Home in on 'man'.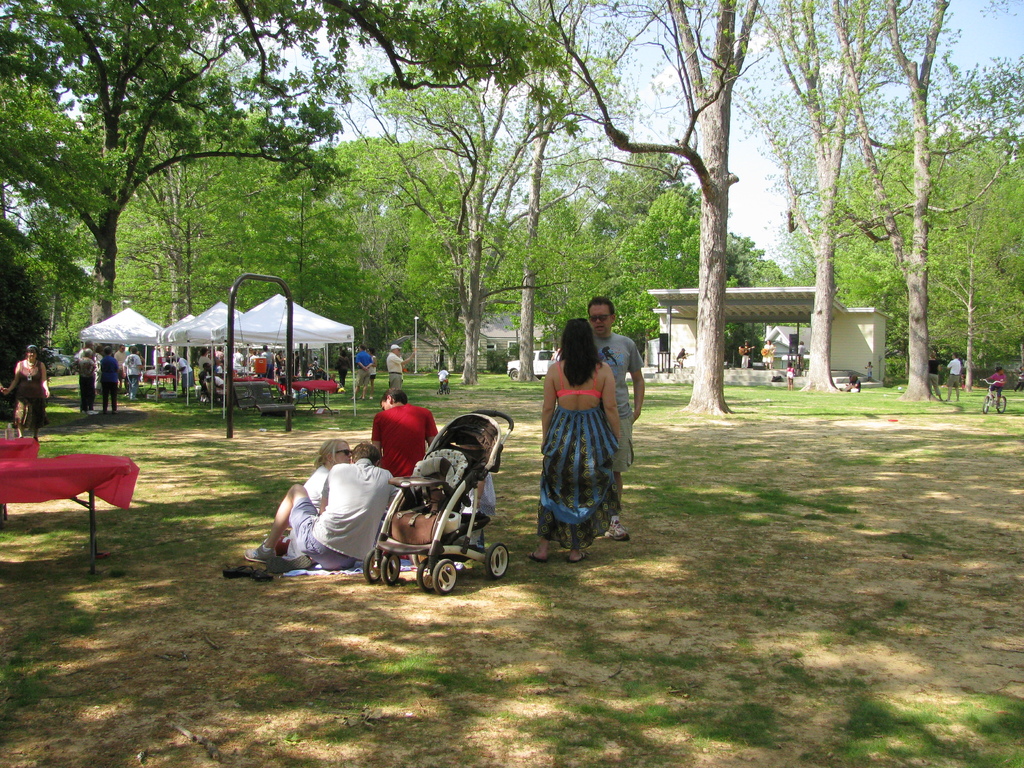
Homed in at locate(292, 360, 326, 408).
